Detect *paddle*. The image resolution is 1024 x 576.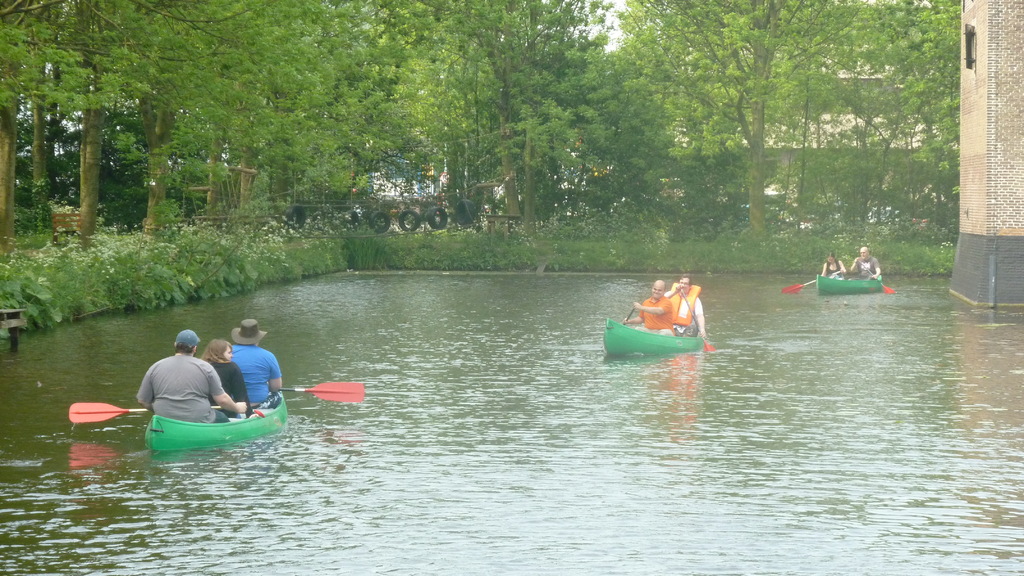
select_region(626, 307, 637, 322).
